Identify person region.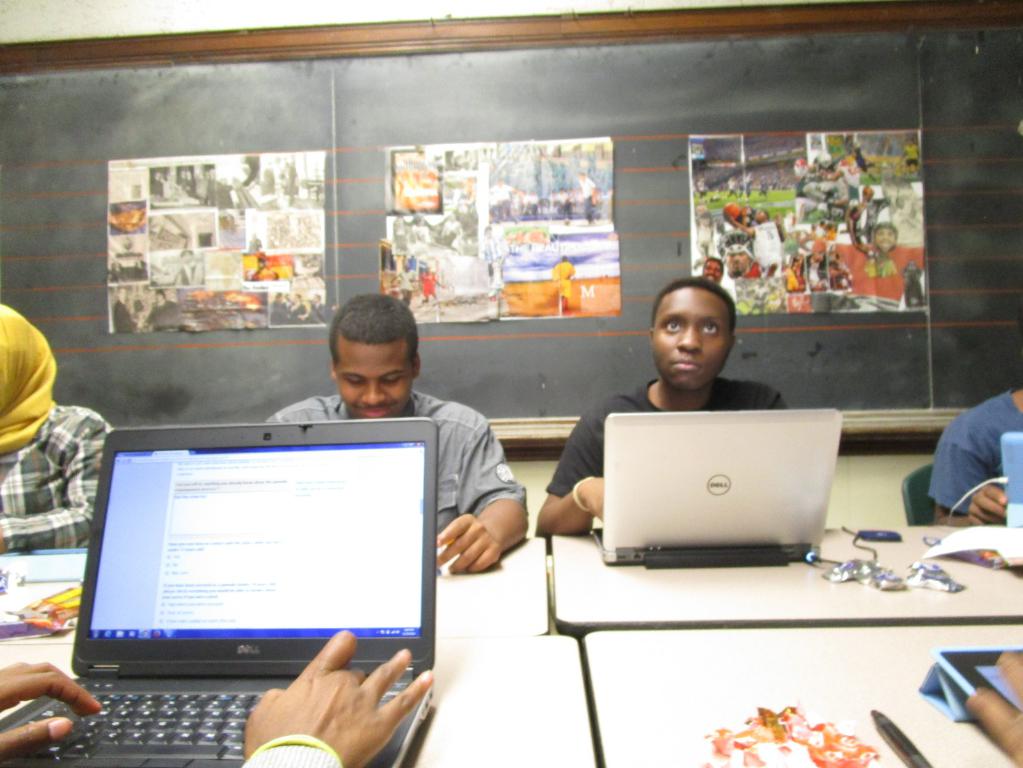
Region: bbox(256, 296, 536, 573).
